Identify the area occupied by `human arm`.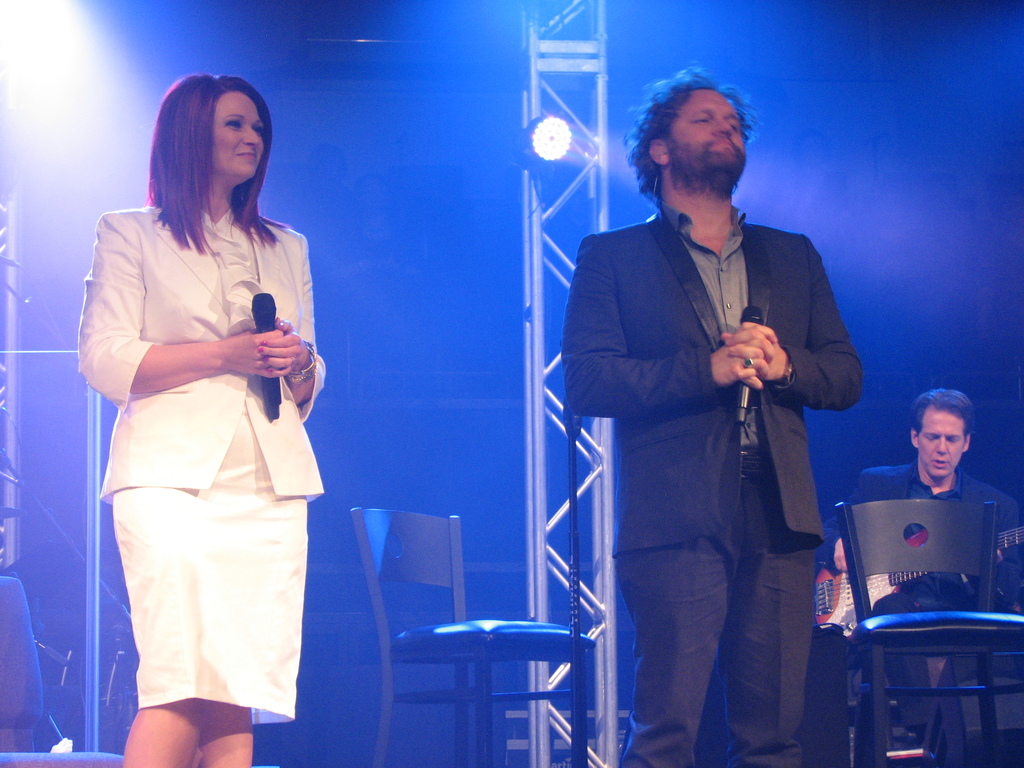
Area: [left=993, top=497, right=1023, bottom=596].
